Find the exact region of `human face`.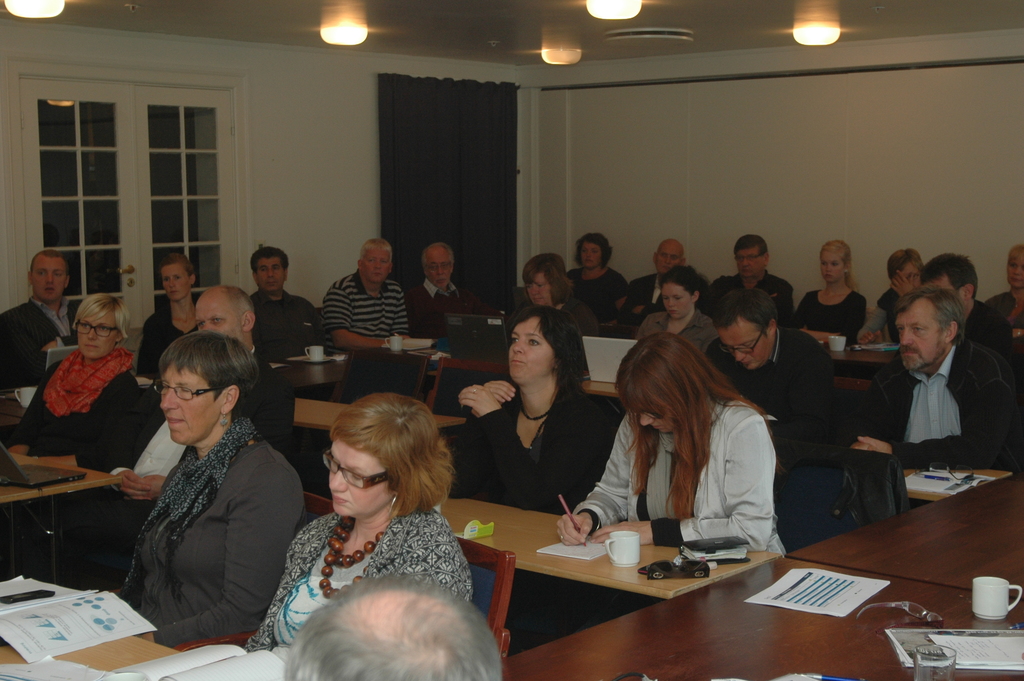
Exact region: bbox=(33, 254, 69, 304).
